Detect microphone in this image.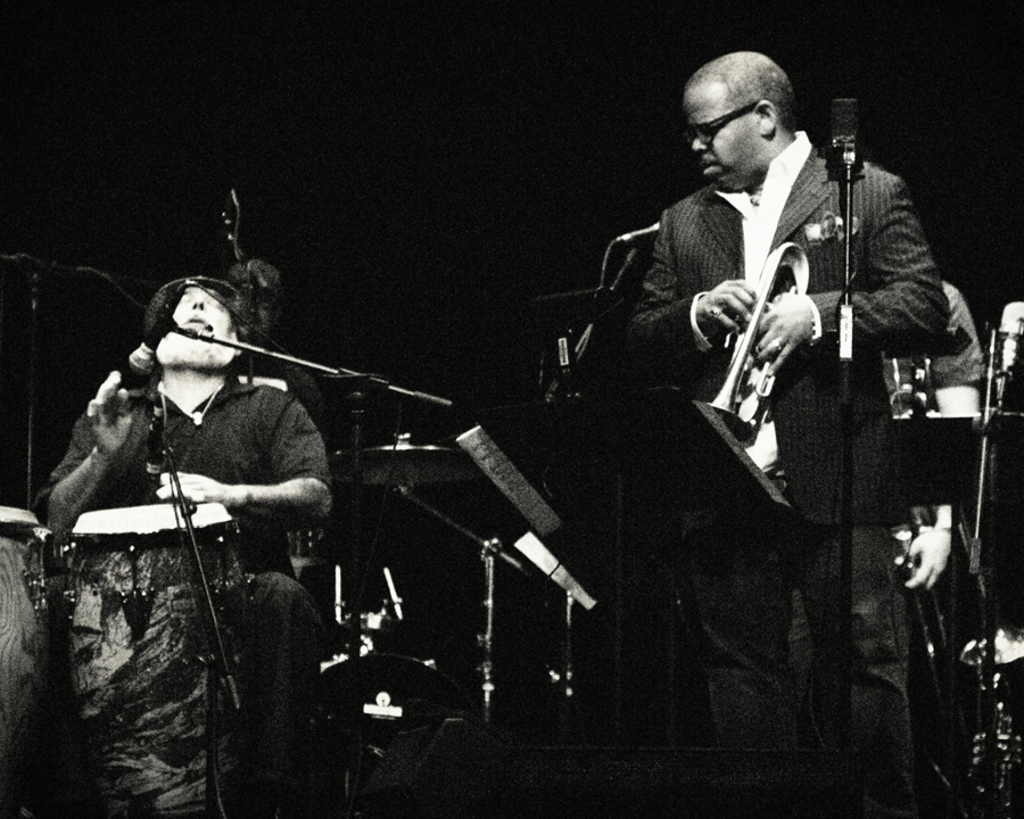
Detection: 129 281 190 377.
